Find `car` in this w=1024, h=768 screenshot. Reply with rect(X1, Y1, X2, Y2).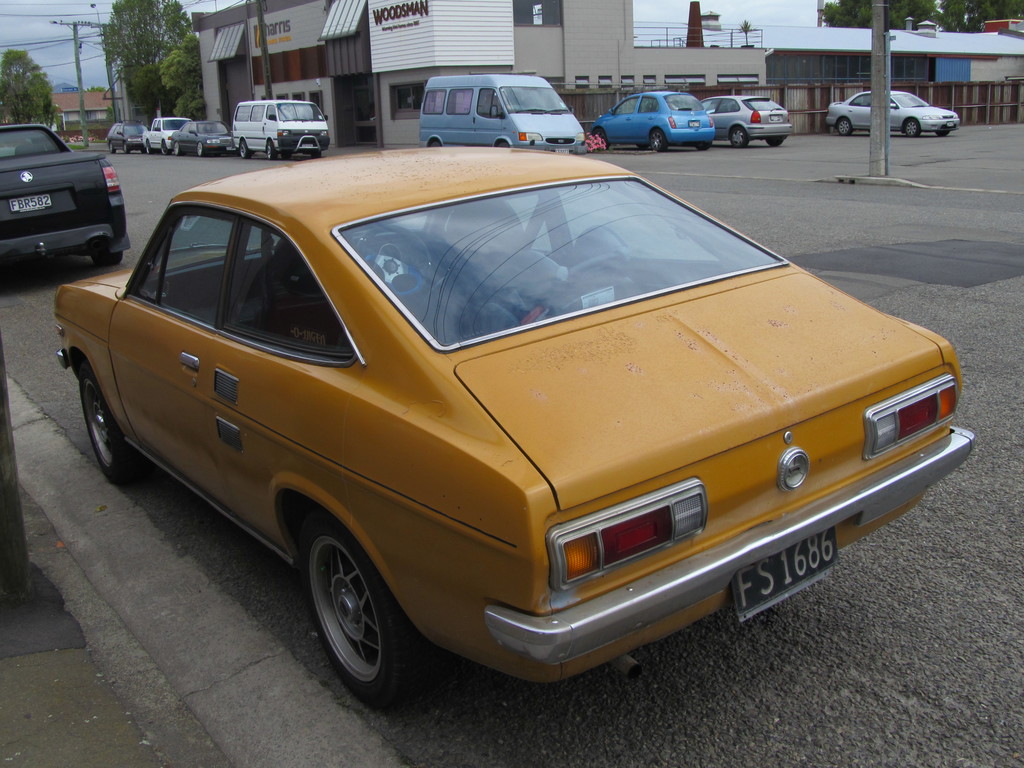
rect(824, 88, 961, 139).
